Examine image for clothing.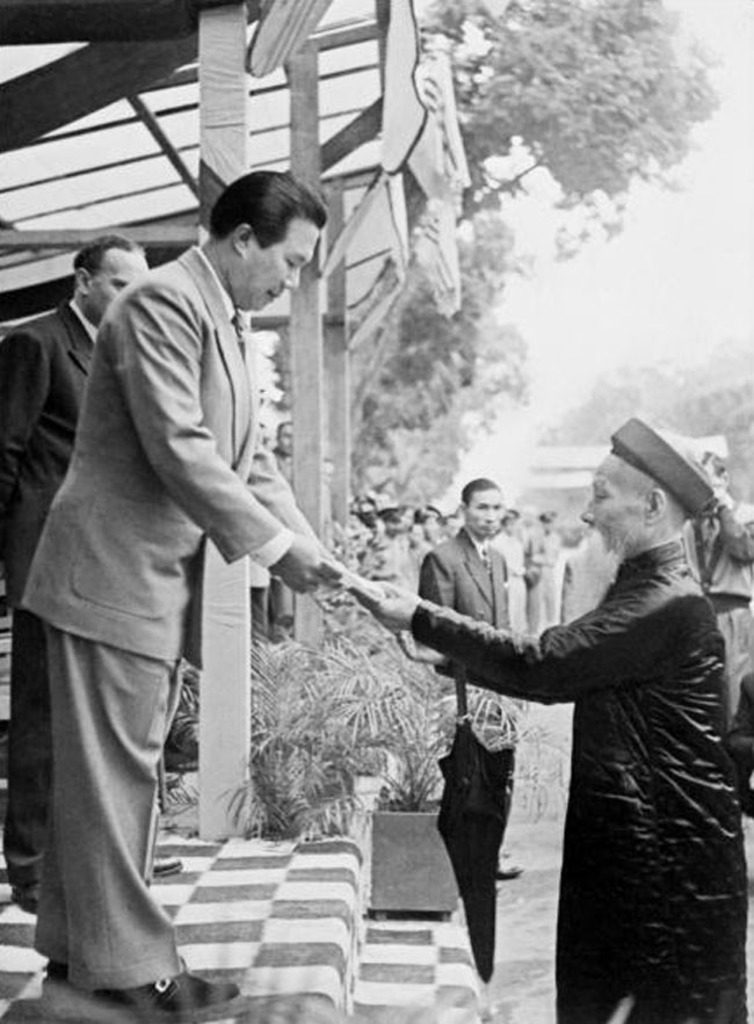
Examination result: 418, 532, 507, 684.
